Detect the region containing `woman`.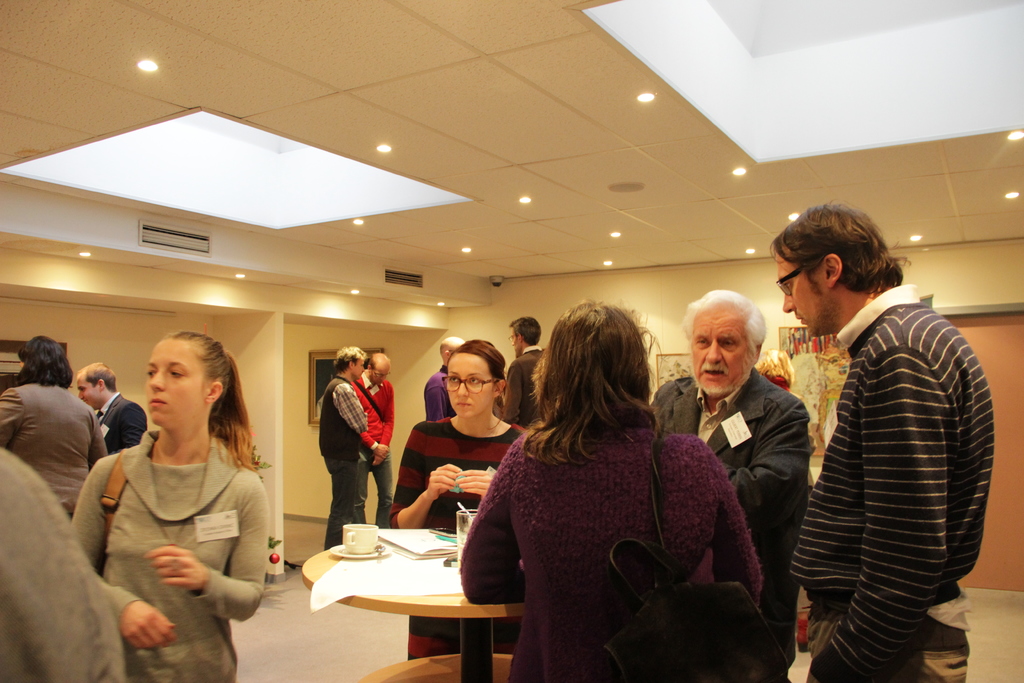
<region>471, 299, 730, 675</region>.
